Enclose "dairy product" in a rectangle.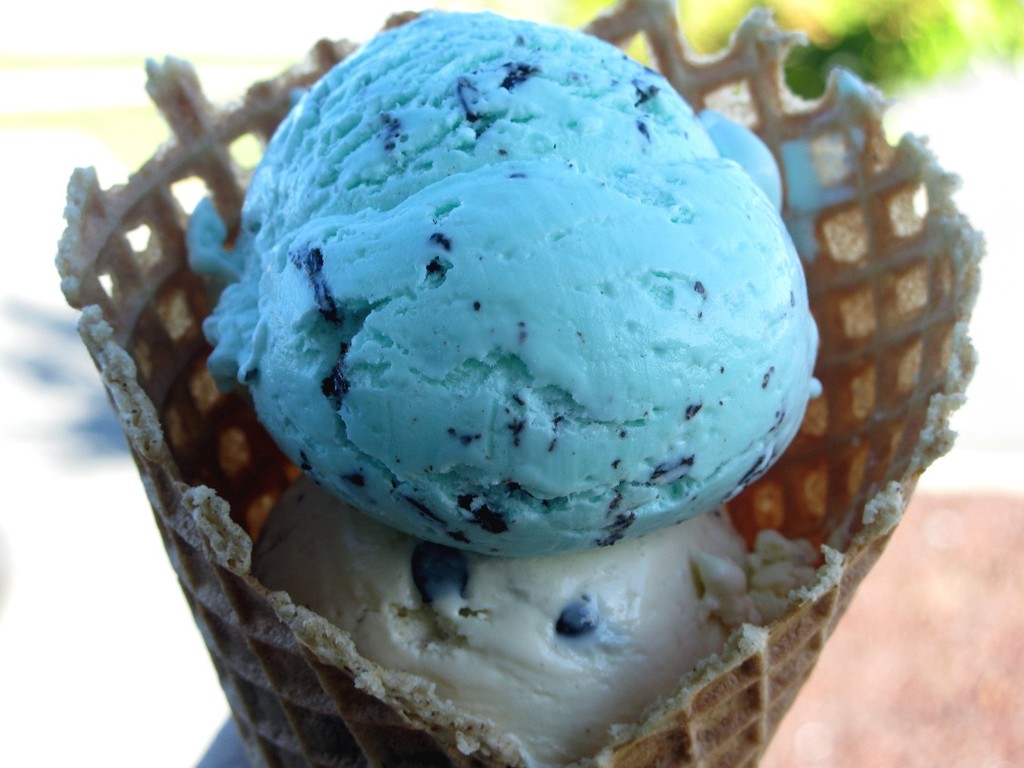
199:9:826:557.
